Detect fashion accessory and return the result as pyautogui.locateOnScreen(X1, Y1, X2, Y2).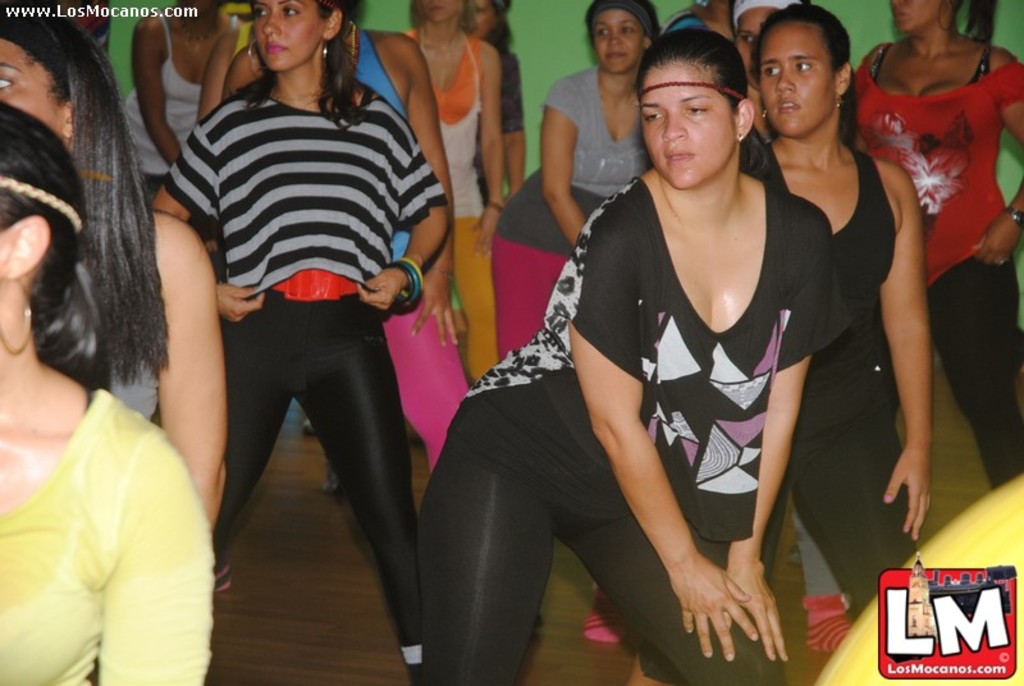
pyautogui.locateOnScreen(401, 646, 421, 668).
